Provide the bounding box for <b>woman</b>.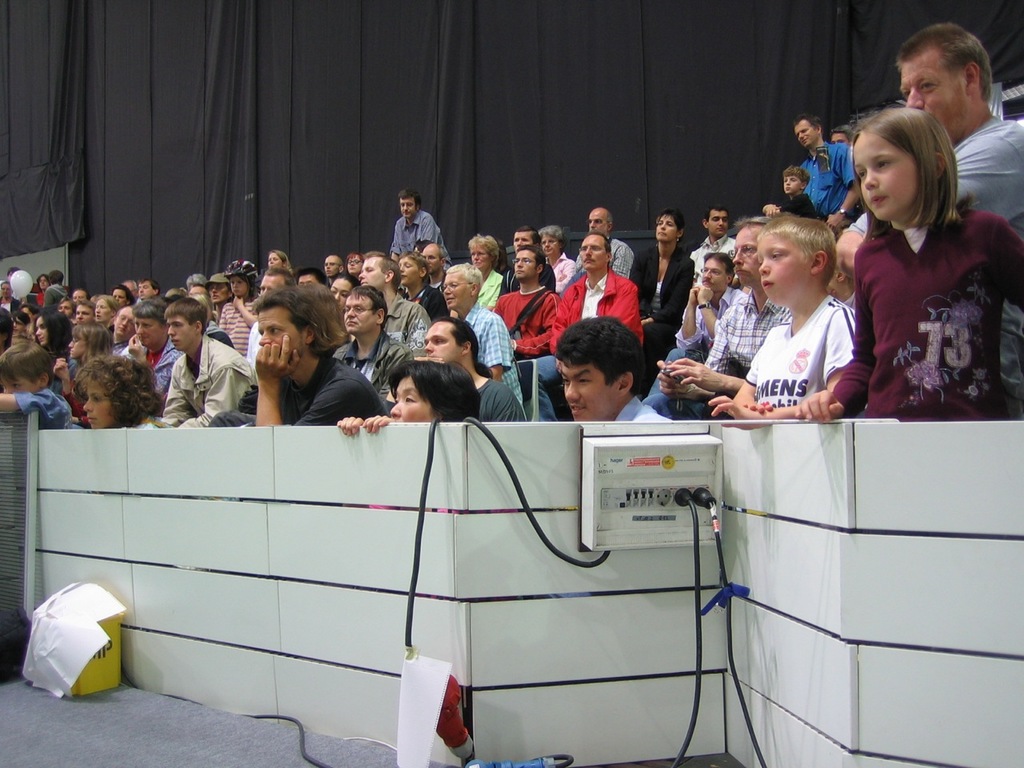
left=544, top=220, right=589, bottom=291.
